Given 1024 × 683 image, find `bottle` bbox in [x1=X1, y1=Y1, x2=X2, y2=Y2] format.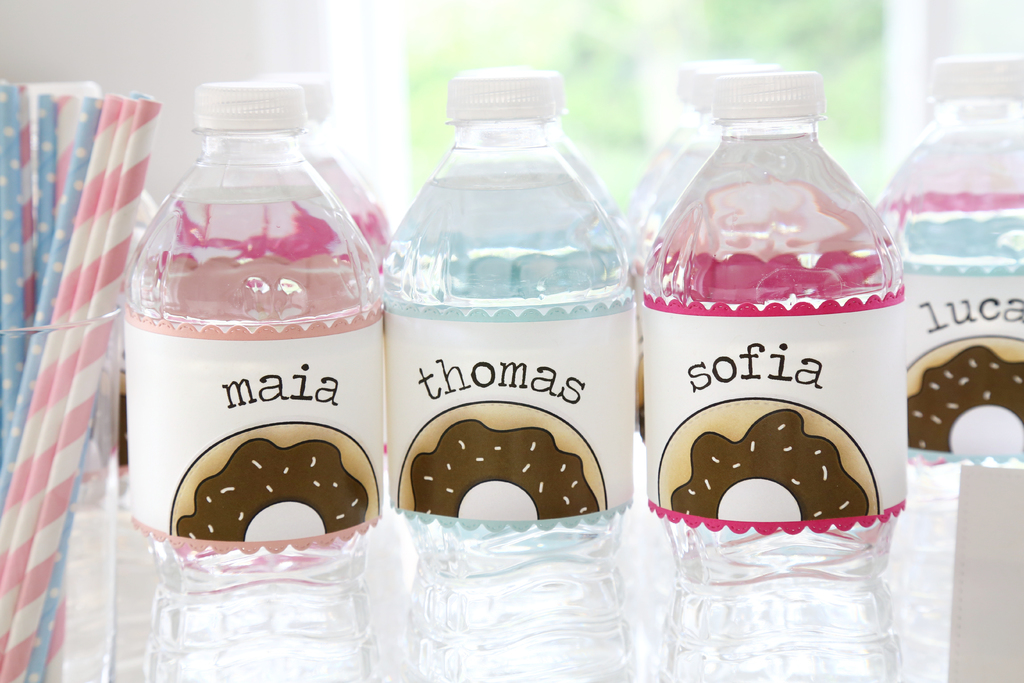
[x1=628, y1=63, x2=787, y2=286].
